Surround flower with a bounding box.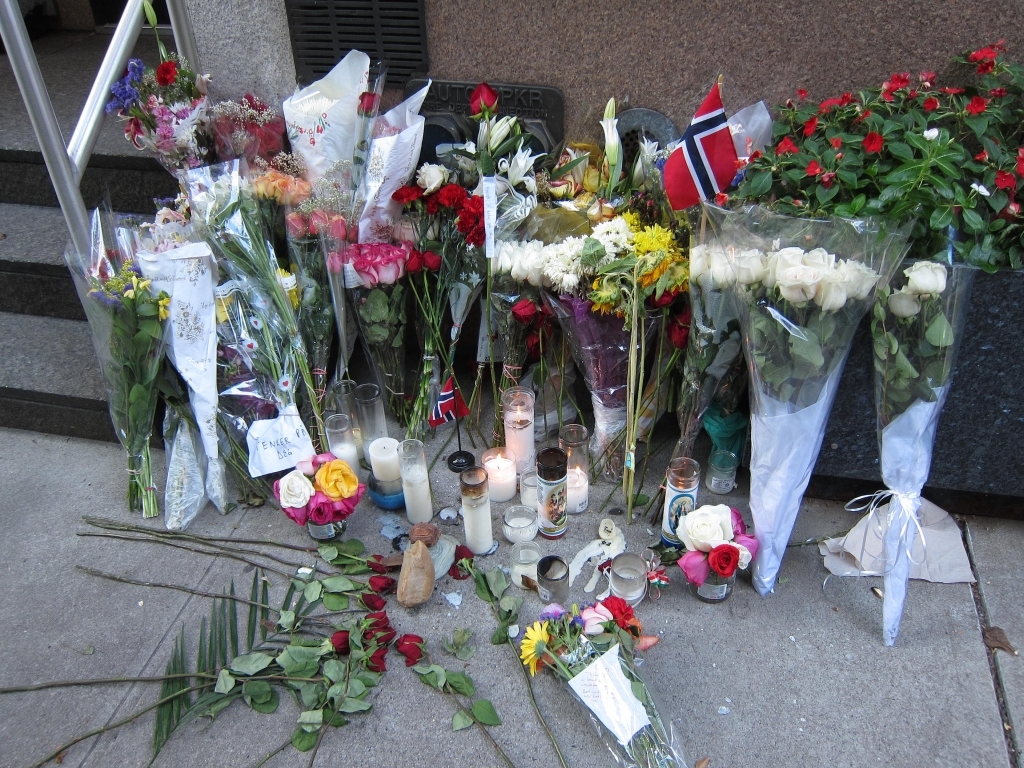
{"left": 436, "top": 184, "right": 461, "bottom": 206}.
